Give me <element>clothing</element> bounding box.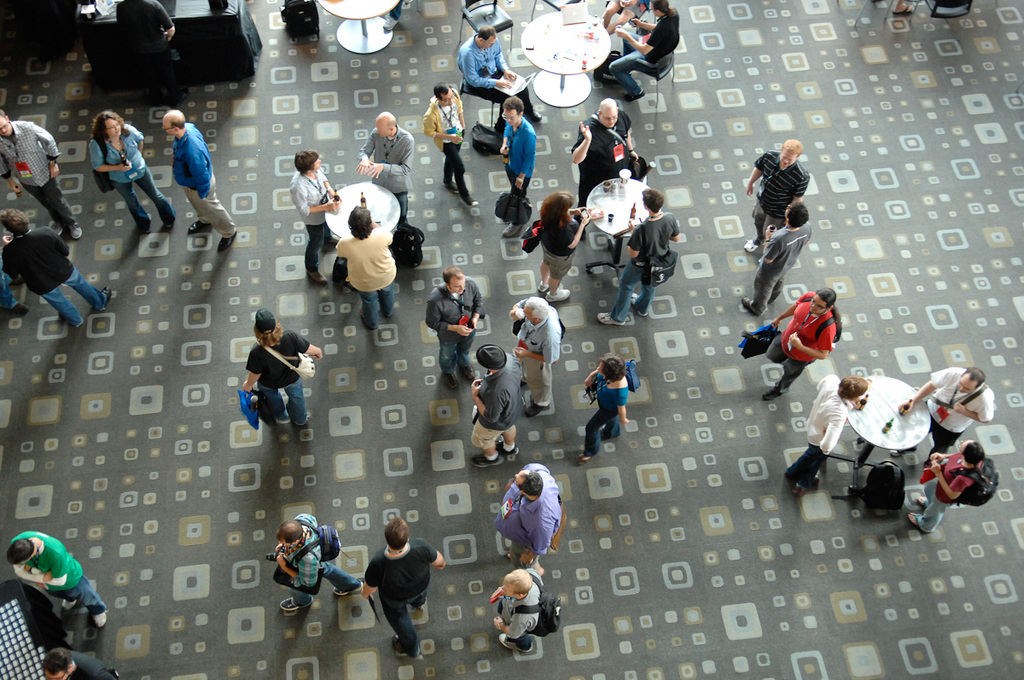
left=3, top=227, right=101, bottom=313.
